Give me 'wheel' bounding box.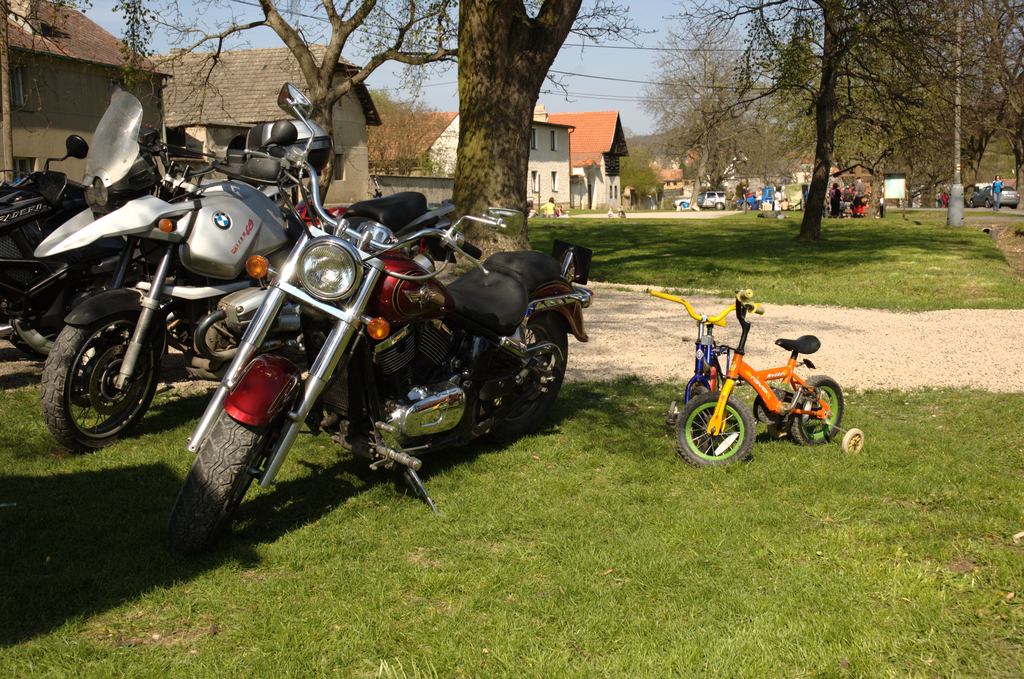
(715, 202, 723, 208).
